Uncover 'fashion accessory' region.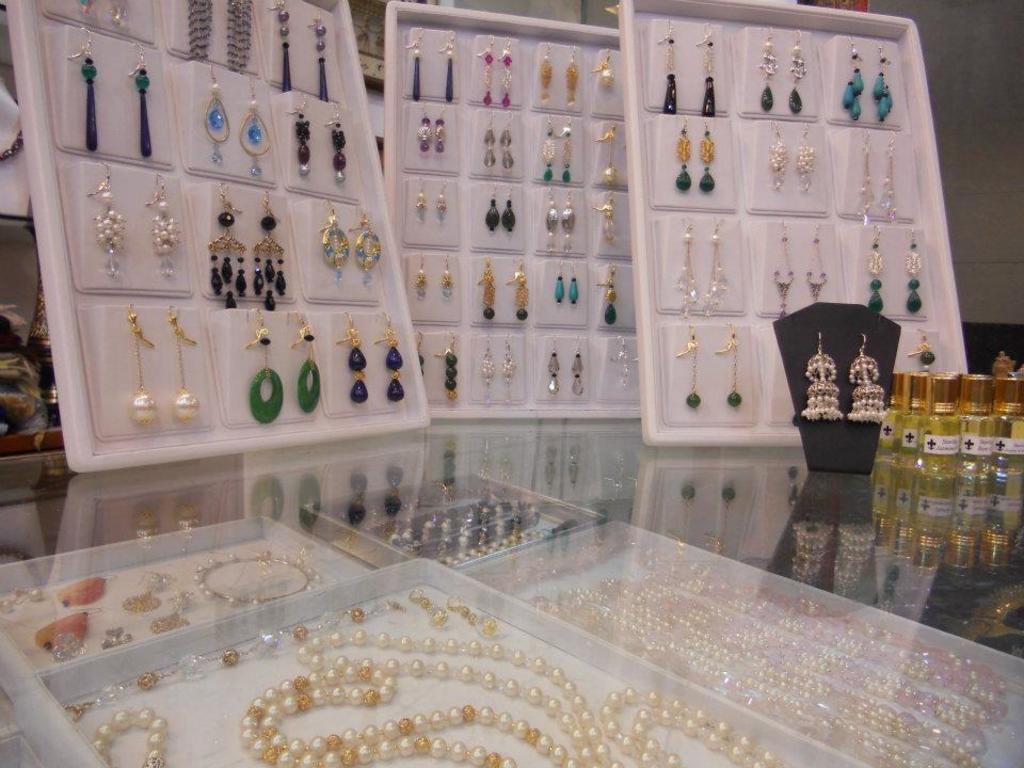
Uncovered: pyautogui.locateOnScreen(241, 309, 281, 428).
